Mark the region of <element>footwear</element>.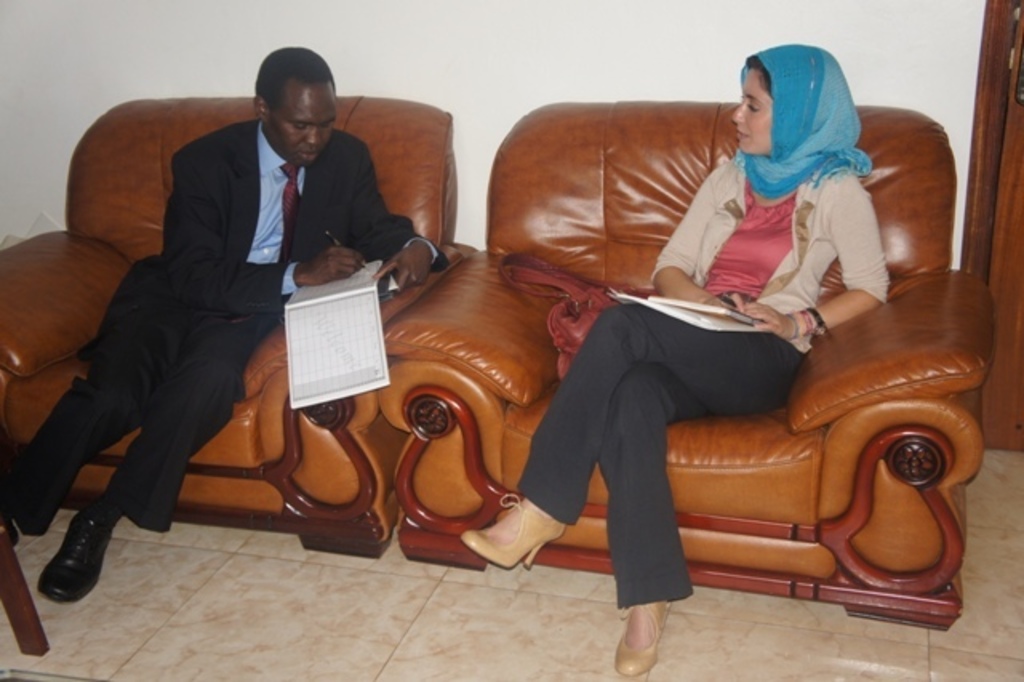
Region: bbox=[0, 440, 85, 541].
